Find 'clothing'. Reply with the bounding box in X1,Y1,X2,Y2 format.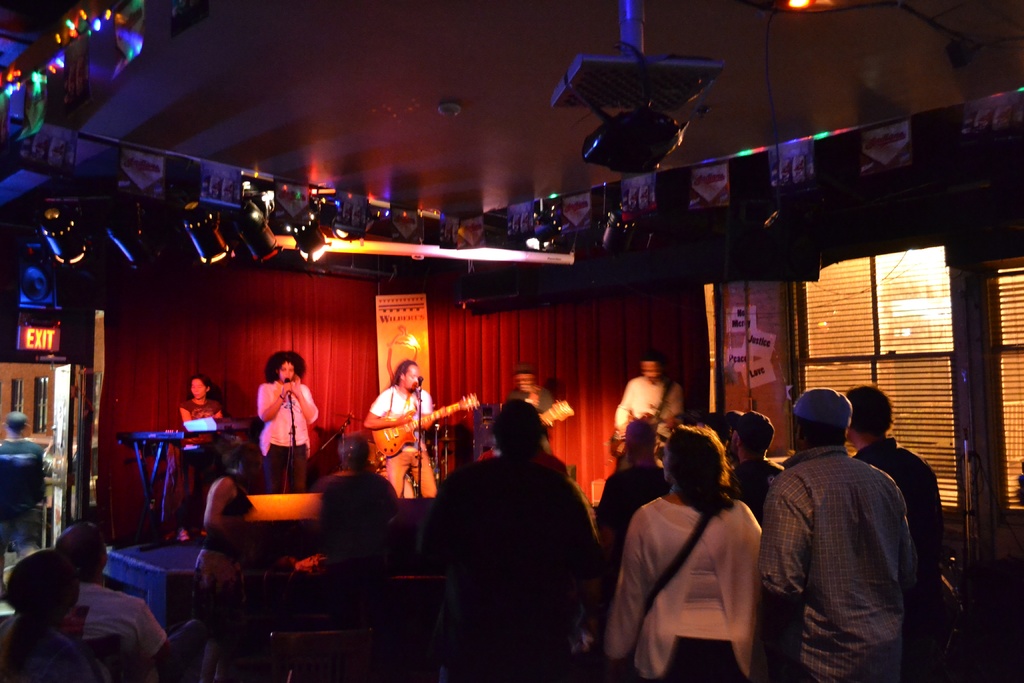
172,391,220,447.
